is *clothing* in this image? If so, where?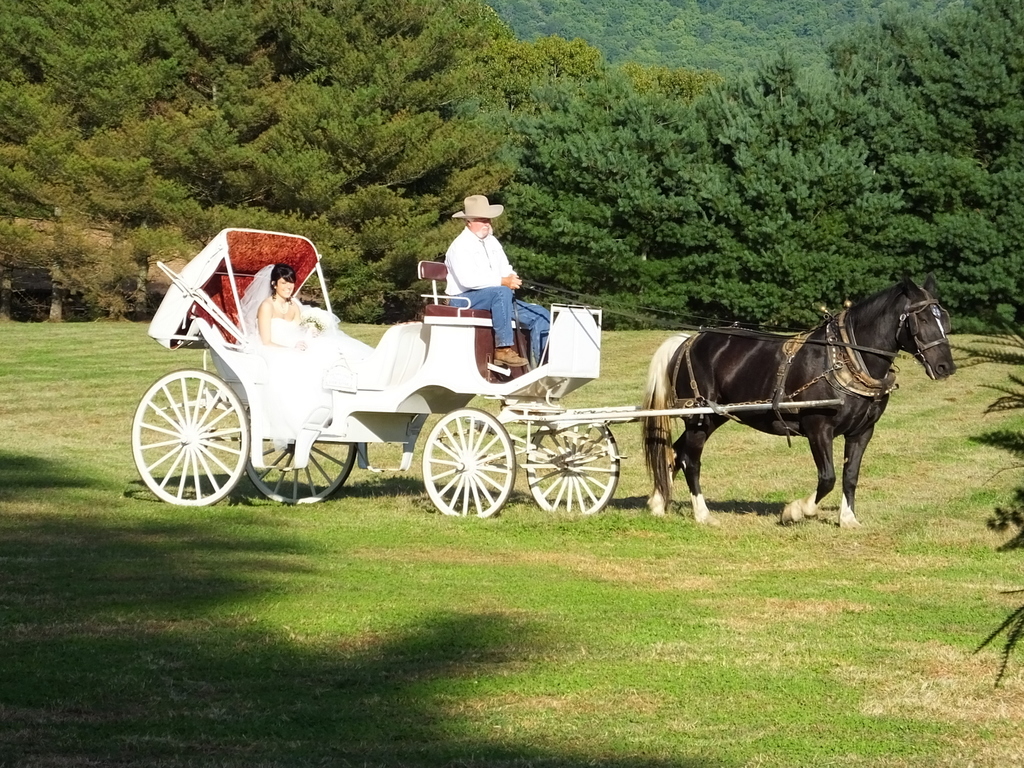
Yes, at crop(450, 228, 519, 293).
